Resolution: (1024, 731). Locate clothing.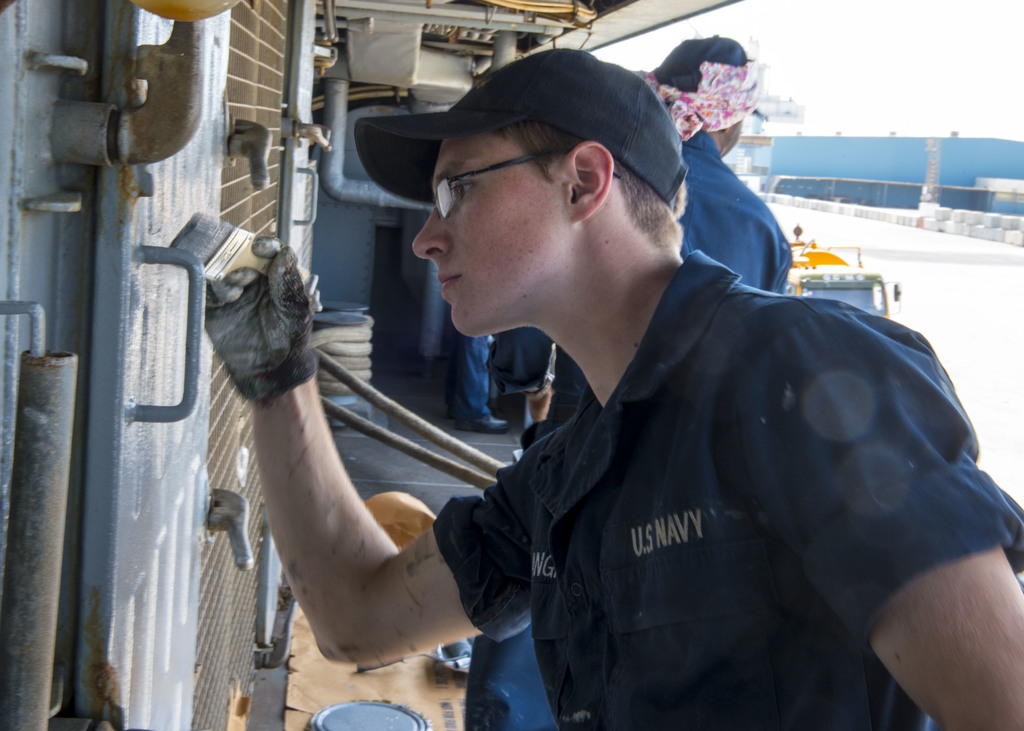
rect(486, 115, 795, 452).
